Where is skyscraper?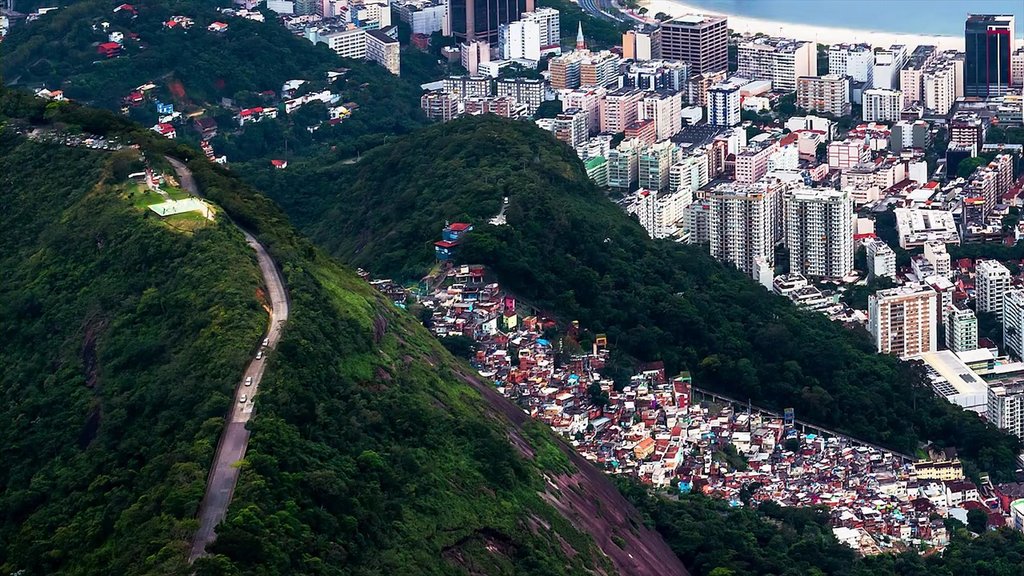
<bbox>867, 284, 935, 361</bbox>.
